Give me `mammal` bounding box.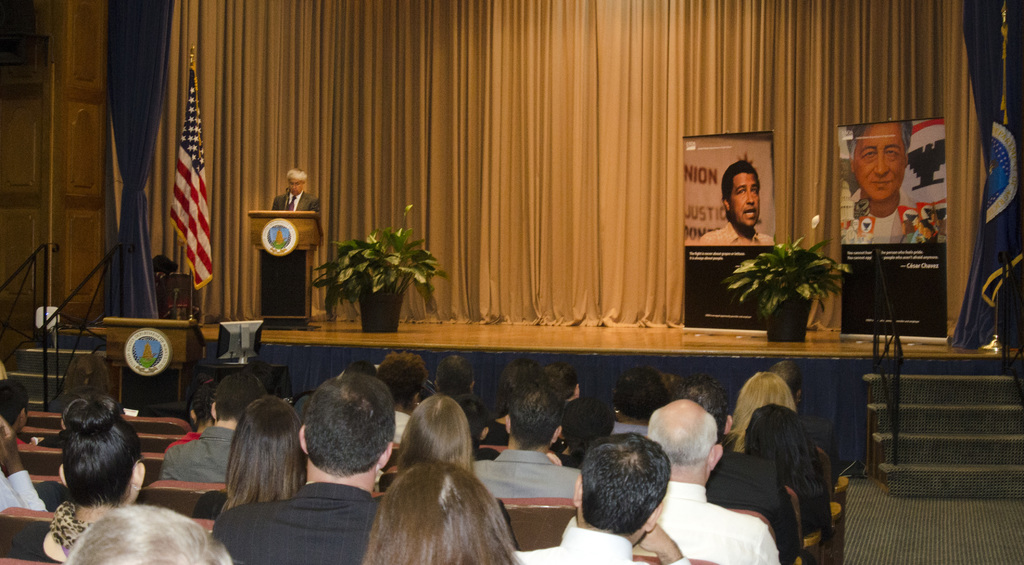
(x1=380, y1=389, x2=472, y2=476).
